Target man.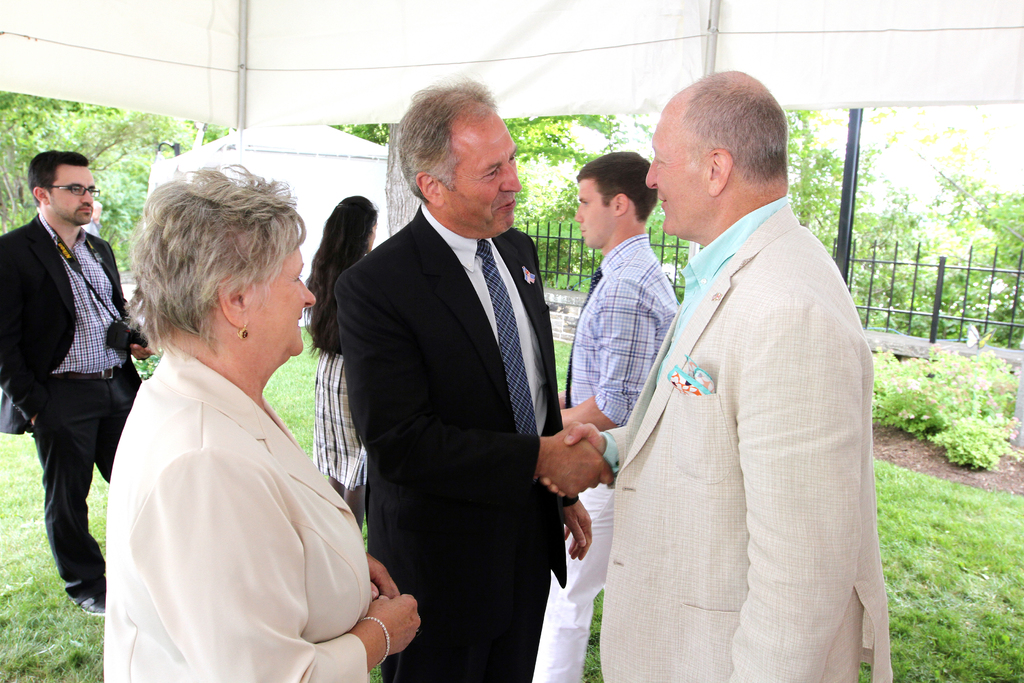
Target region: pyautogui.locateOnScreen(530, 144, 682, 682).
